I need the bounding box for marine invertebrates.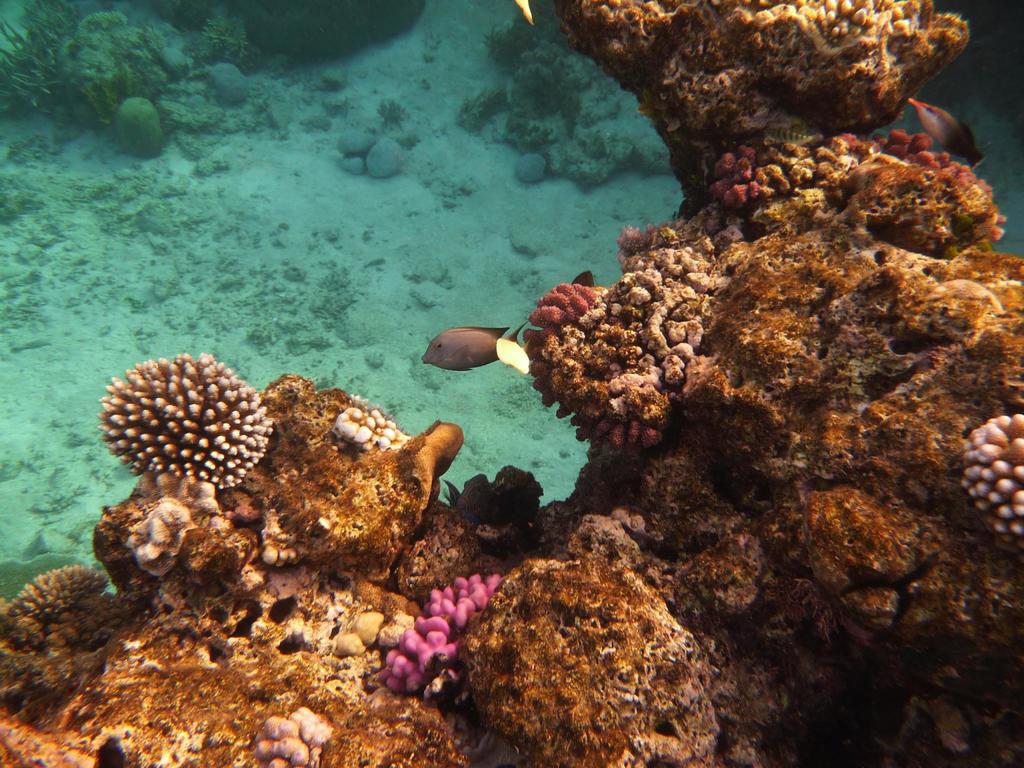
Here it is: bbox=[378, 566, 516, 698].
